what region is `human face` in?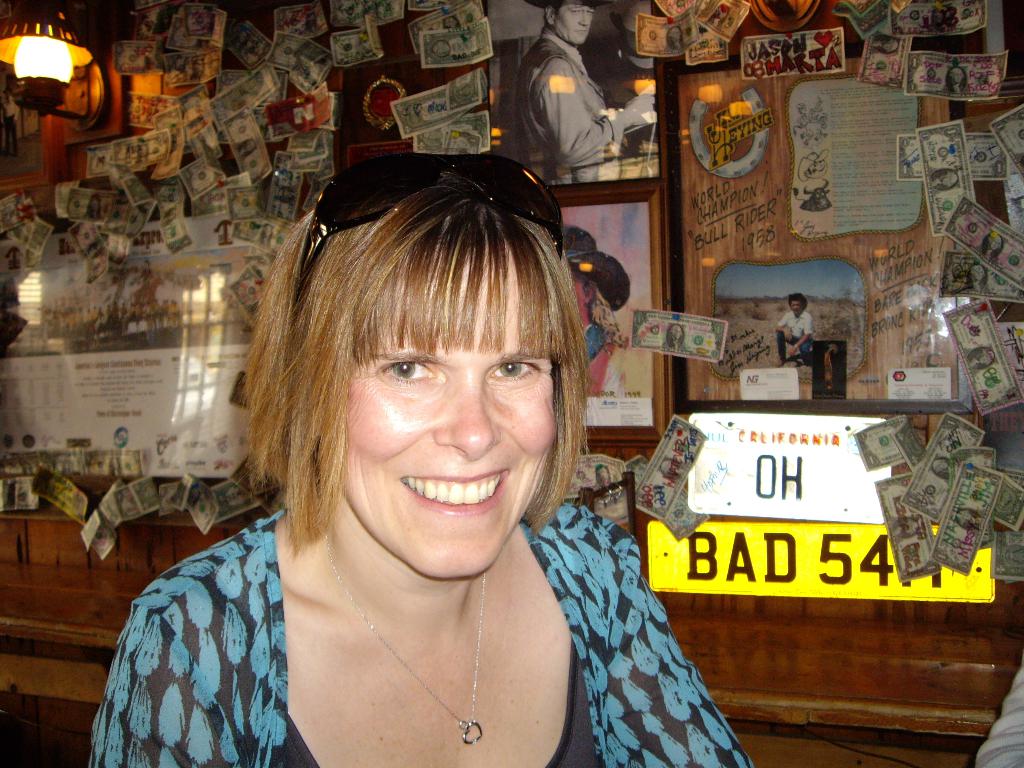
select_region(342, 258, 561, 579).
